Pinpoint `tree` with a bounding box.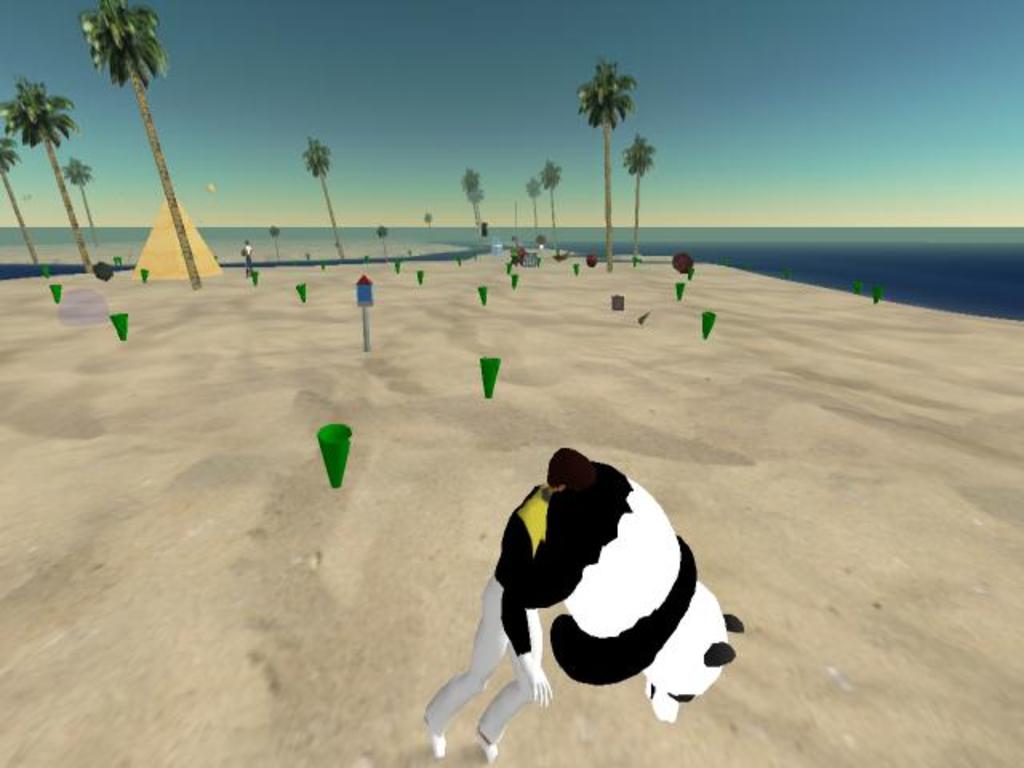
left=0, top=141, right=54, bottom=286.
